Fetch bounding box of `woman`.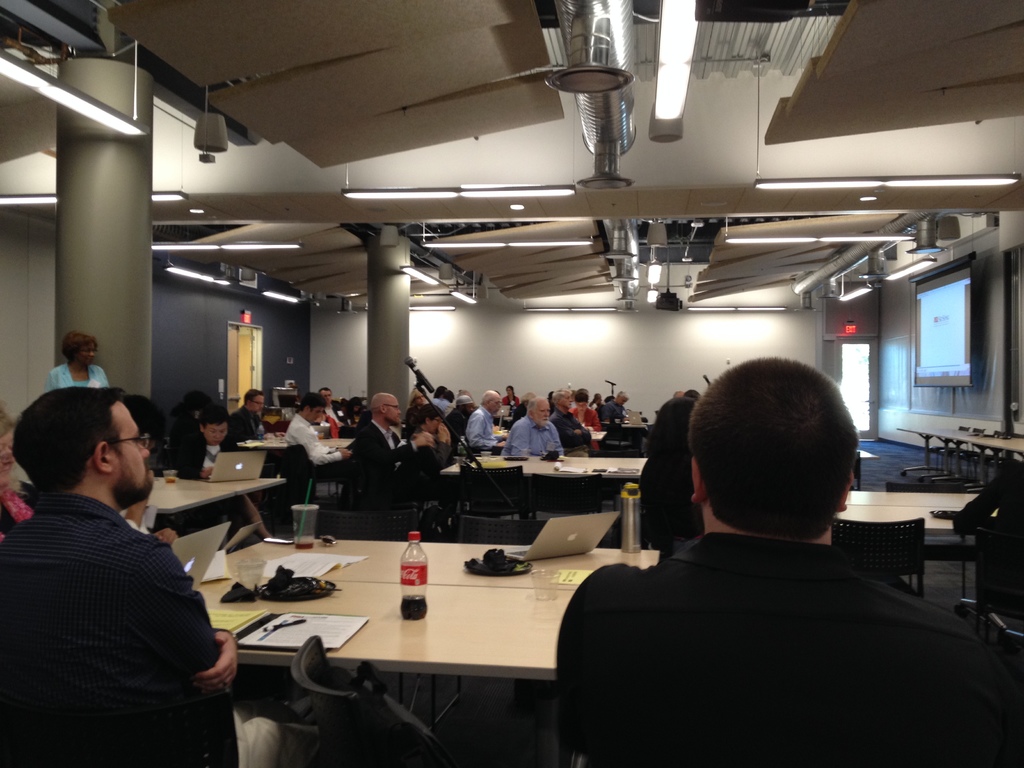
Bbox: x1=409 y1=403 x2=451 y2=482.
